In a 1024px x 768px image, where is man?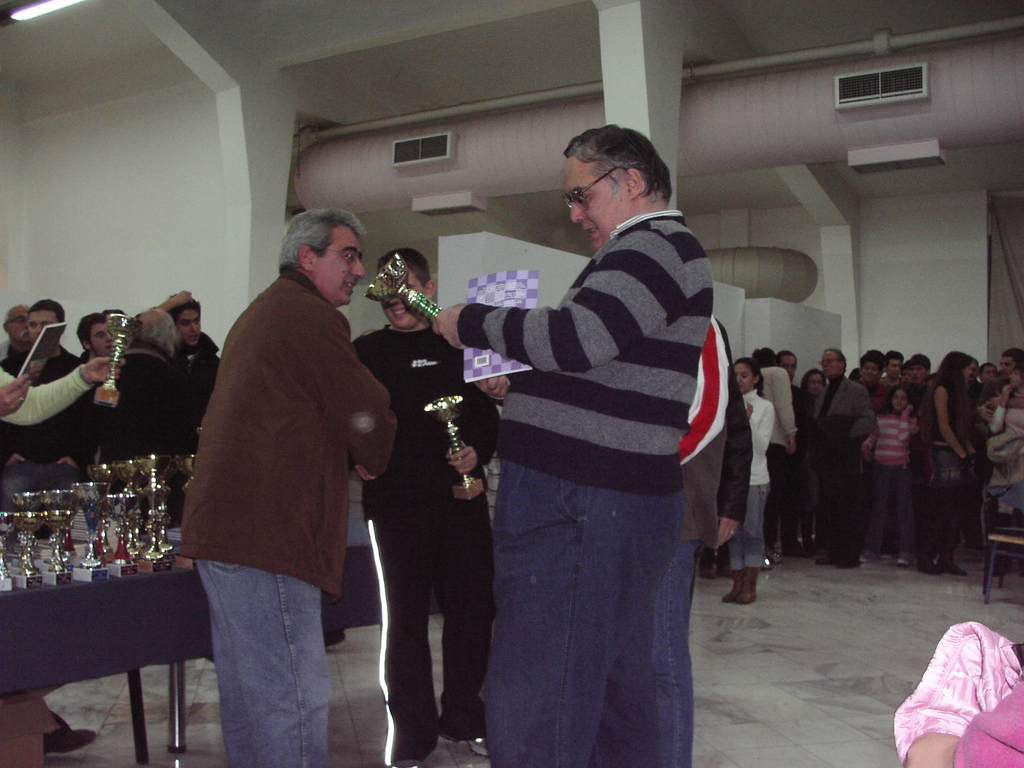
select_region(748, 344, 802, 559).
